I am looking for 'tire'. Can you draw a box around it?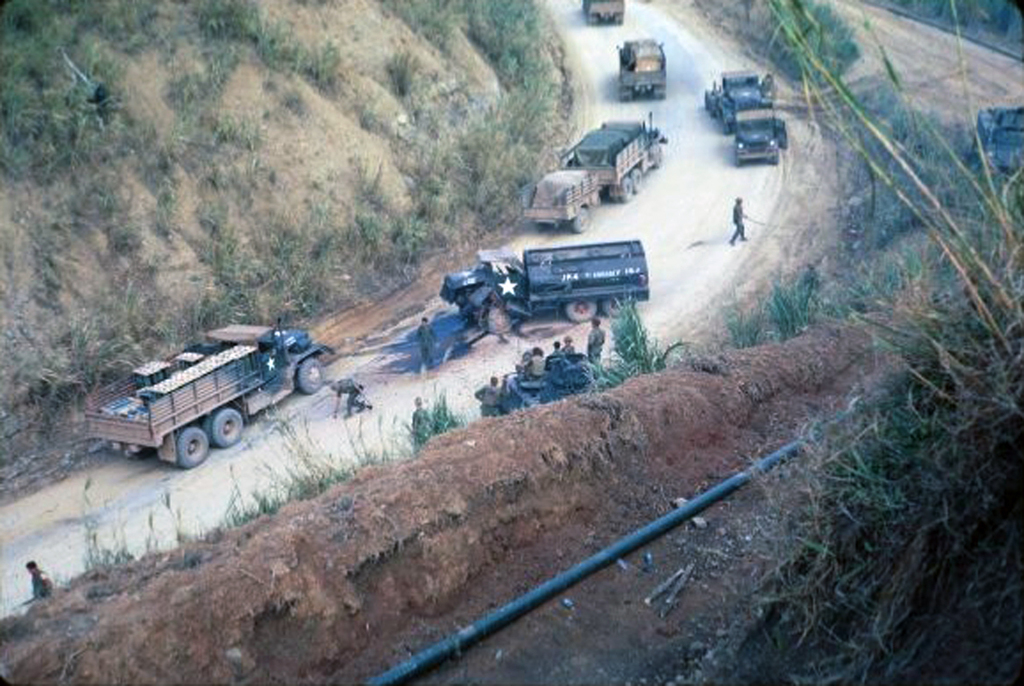
Sure, the bounding box is detection(173, 428, 207, 469).
